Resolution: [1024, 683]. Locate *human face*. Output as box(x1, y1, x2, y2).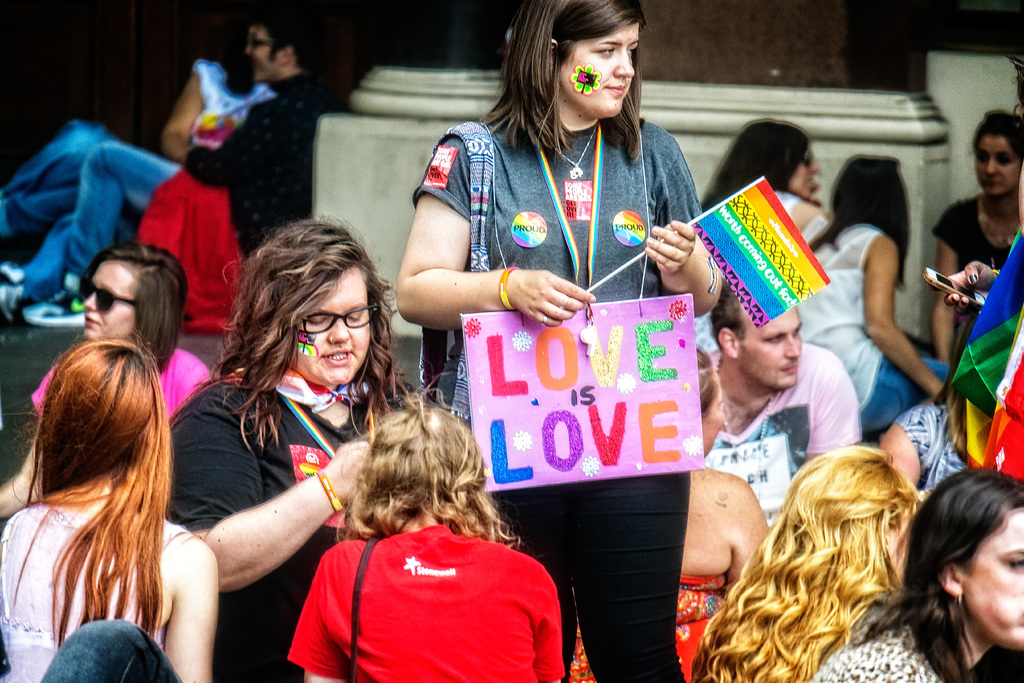
box(84, 261, 135, 336).
